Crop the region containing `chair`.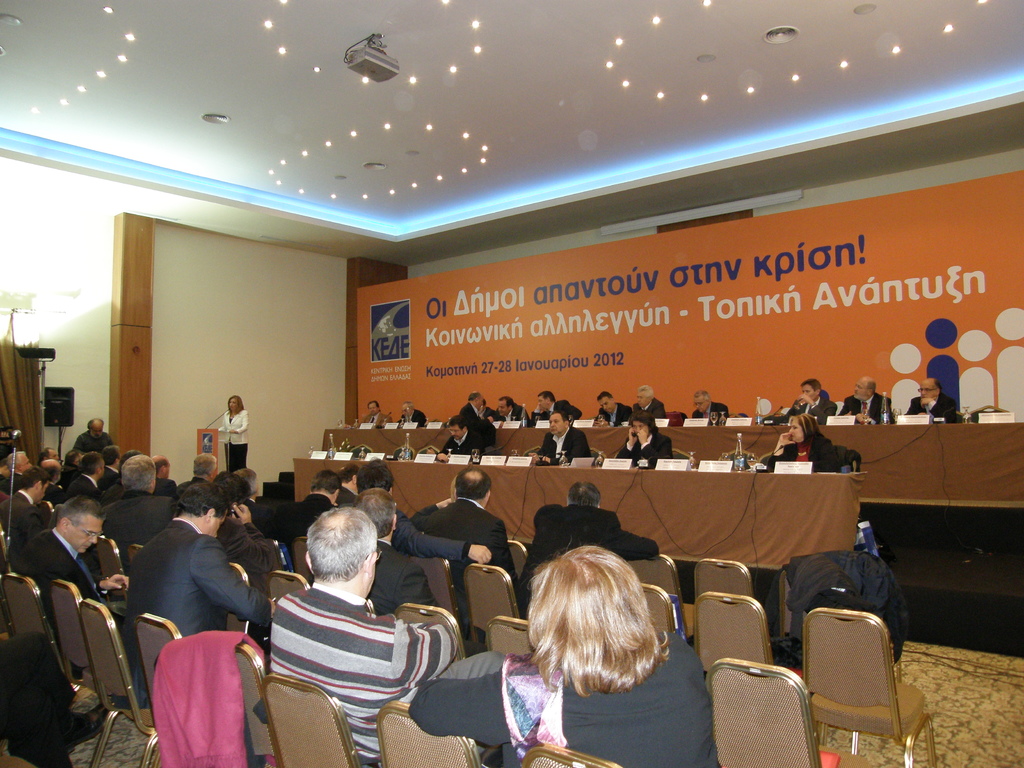
Crop region: (395,596,467,664).
